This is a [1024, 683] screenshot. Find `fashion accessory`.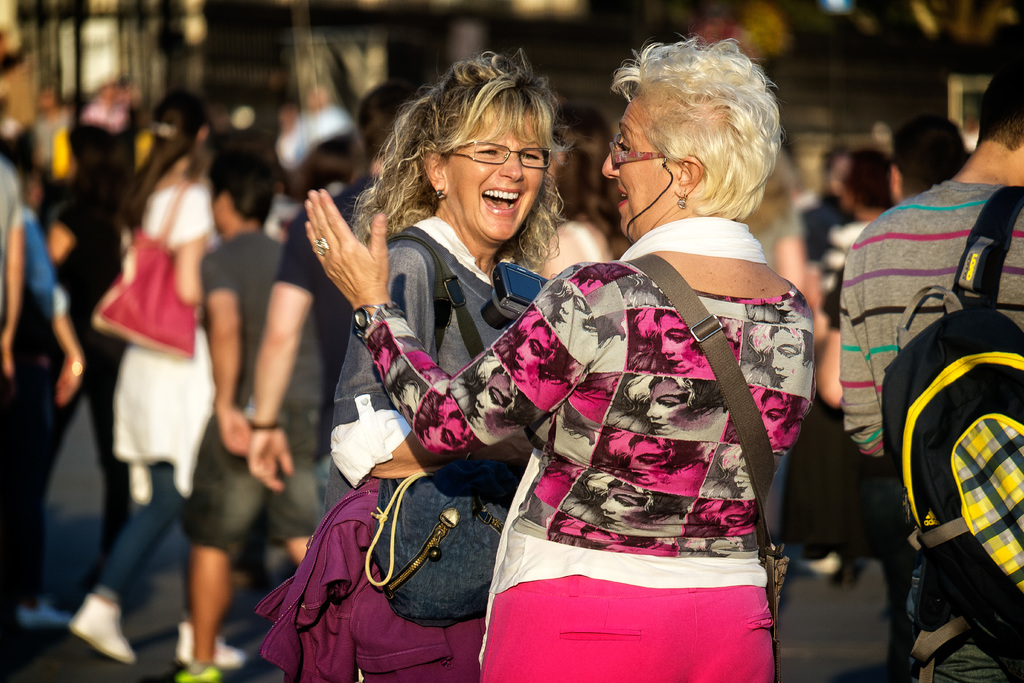
Bounding box: l=314, t=236, r=330, b=256.
